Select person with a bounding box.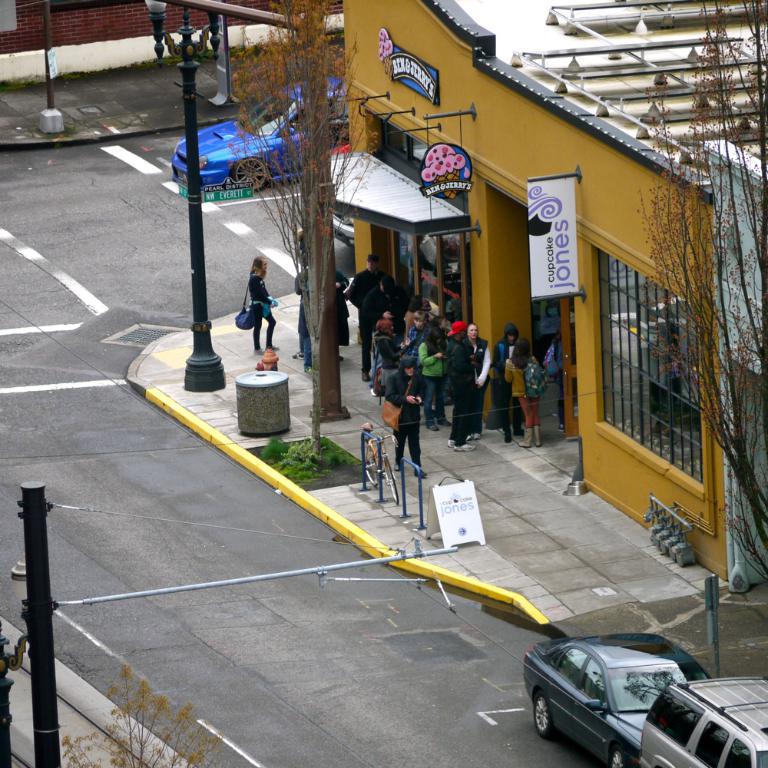
[left=223, top=247, right=278, bottom=369].
